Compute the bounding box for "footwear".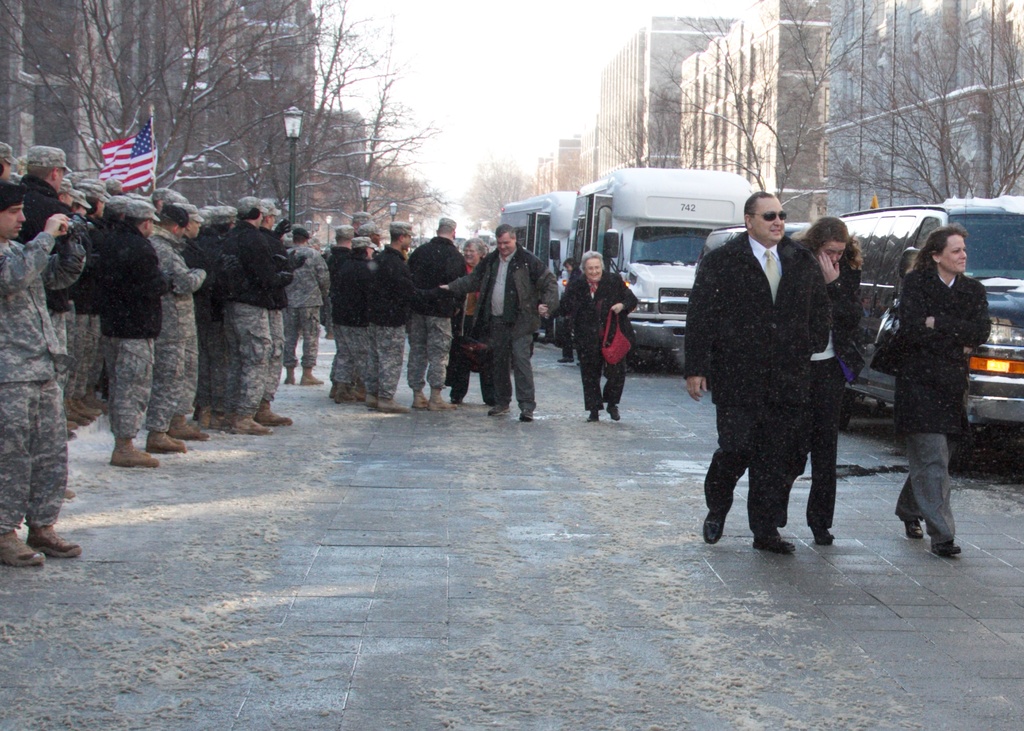
x1=557, y1=357, x2=575, y2=366.
